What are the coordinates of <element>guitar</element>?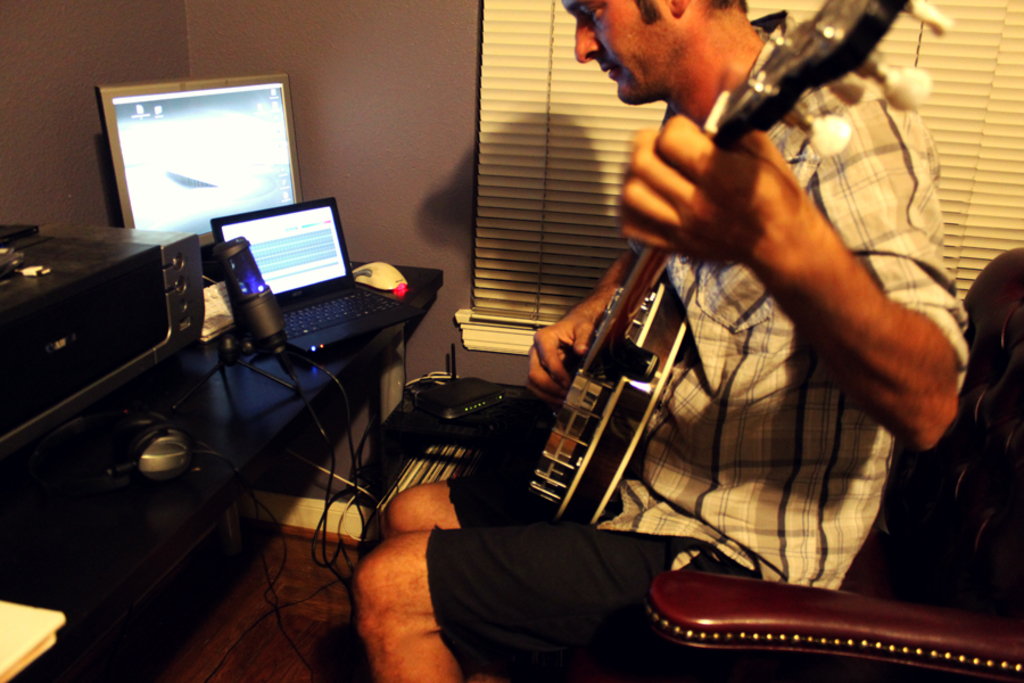
locate(522, 0, 951, 525).
